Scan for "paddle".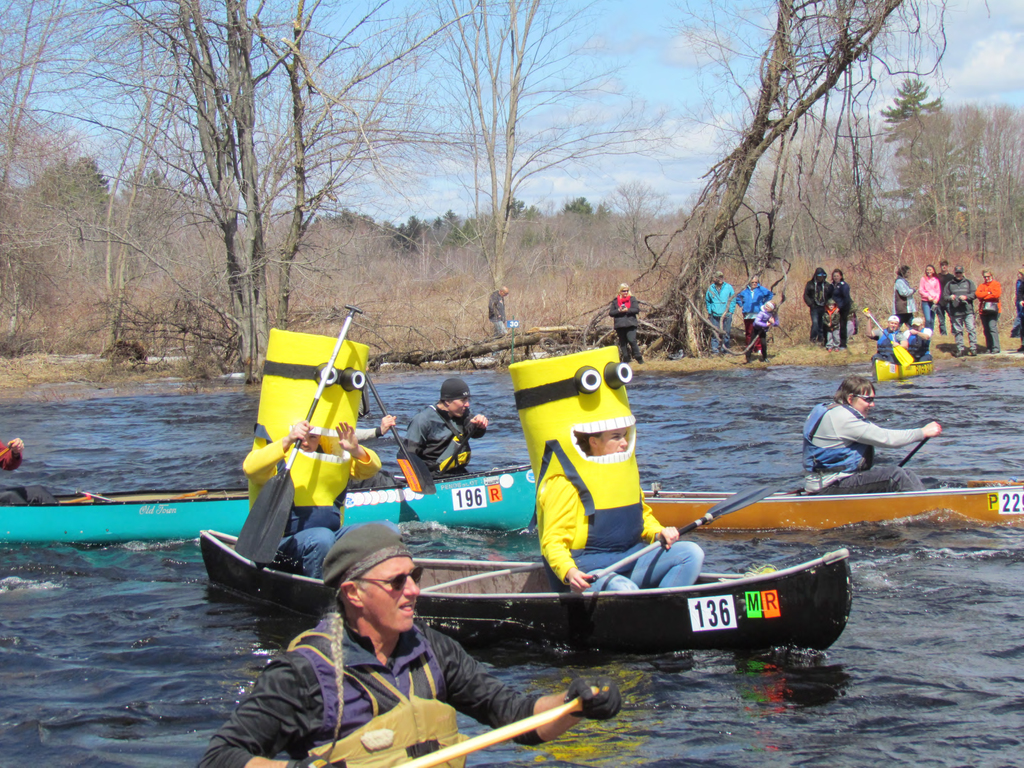
Scan result: <box>581,479,776,582</box>.
